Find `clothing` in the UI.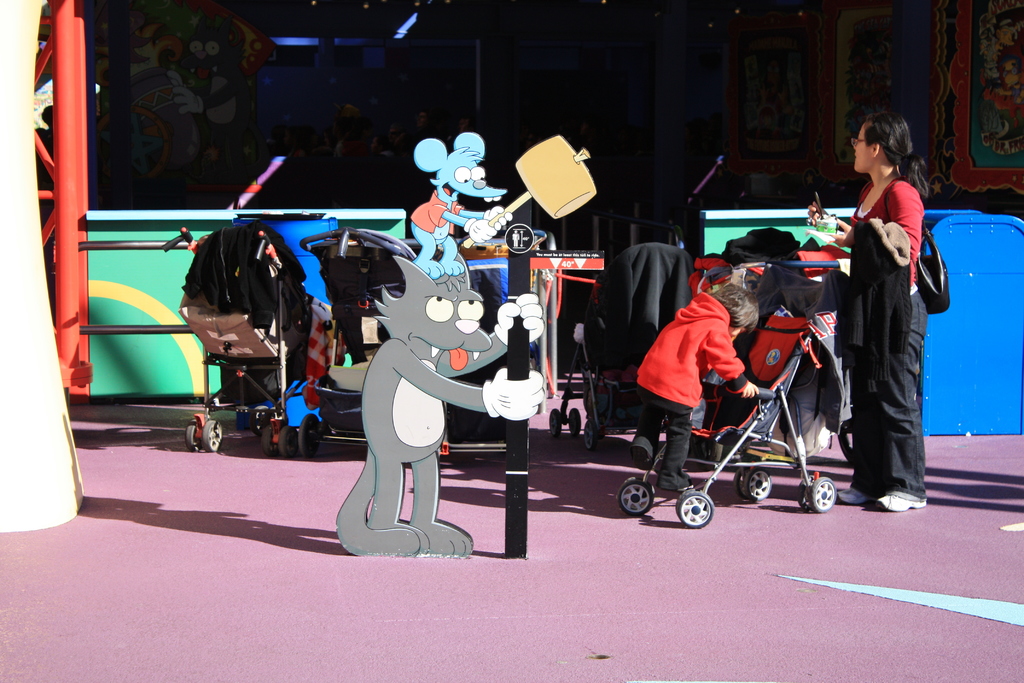
UI element at 843,156,941,507.
